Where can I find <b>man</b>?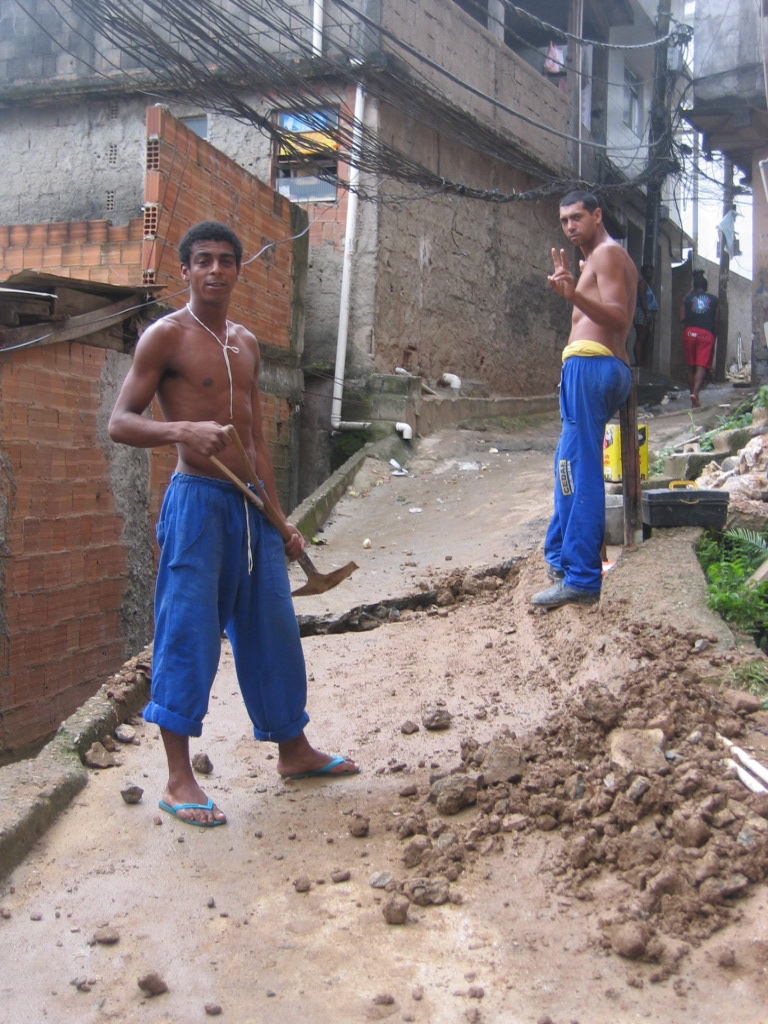
You can find it at [536, 192, 633, 604].
